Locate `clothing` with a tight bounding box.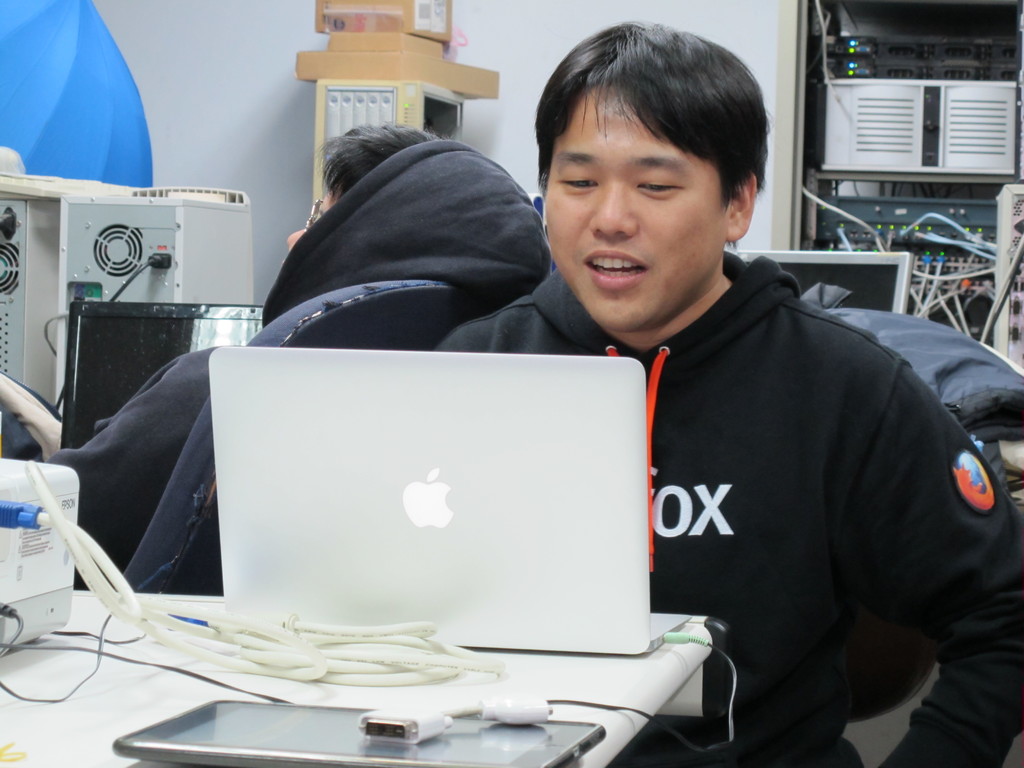
<box>31,138,555,581</box>.
